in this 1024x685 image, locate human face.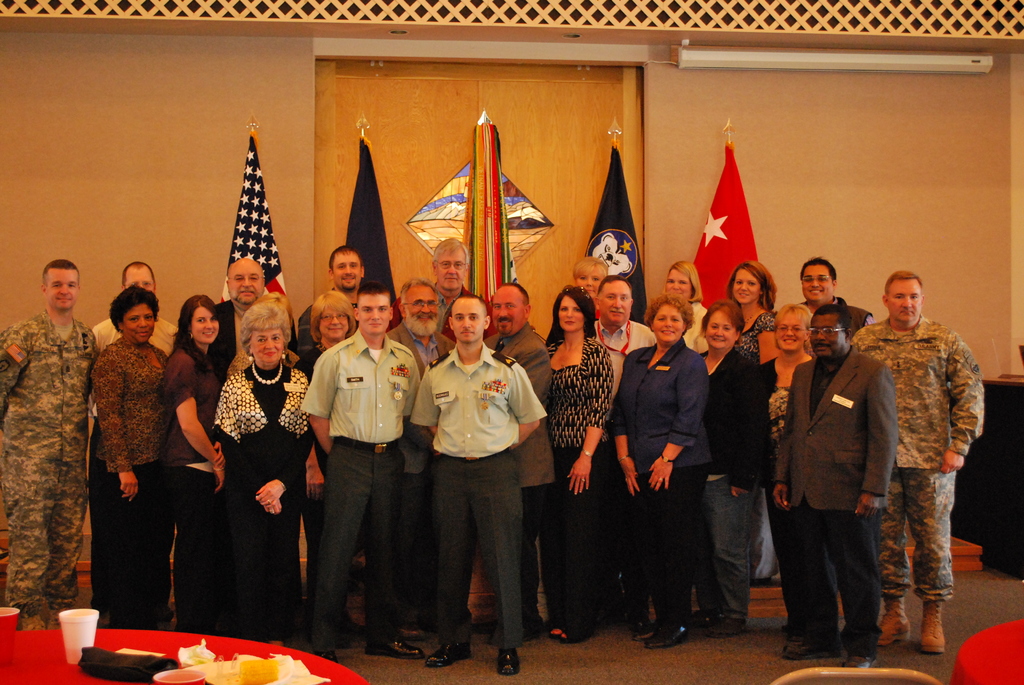
Bounding box: l=556, t=296, r=582, b=331.
